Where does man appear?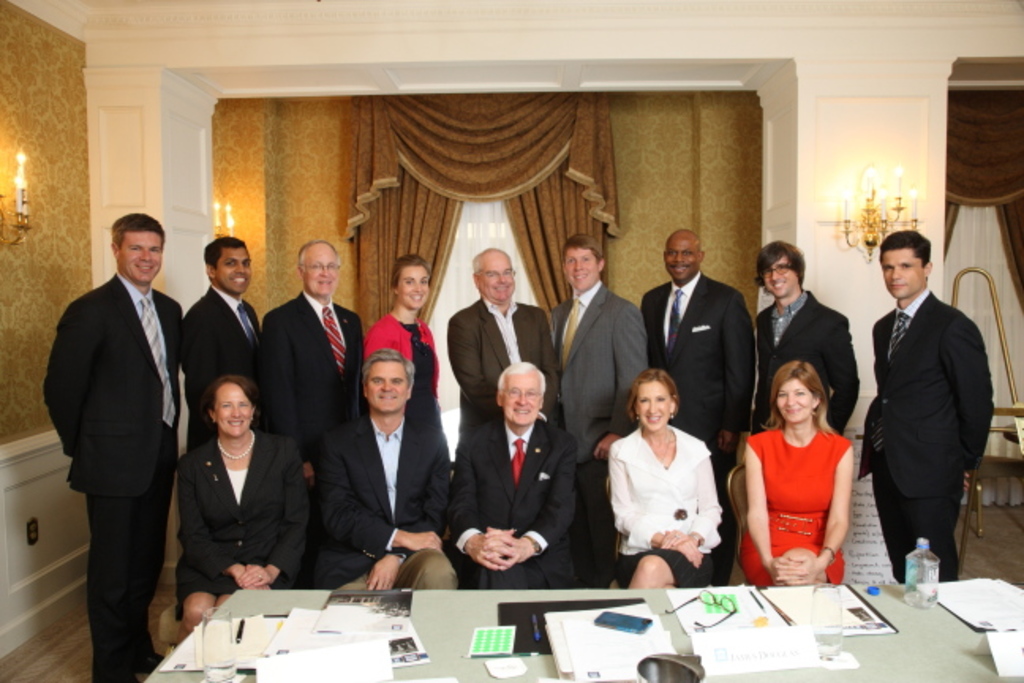
Appears at (left=852, top=212, right=996, bottom=596).
